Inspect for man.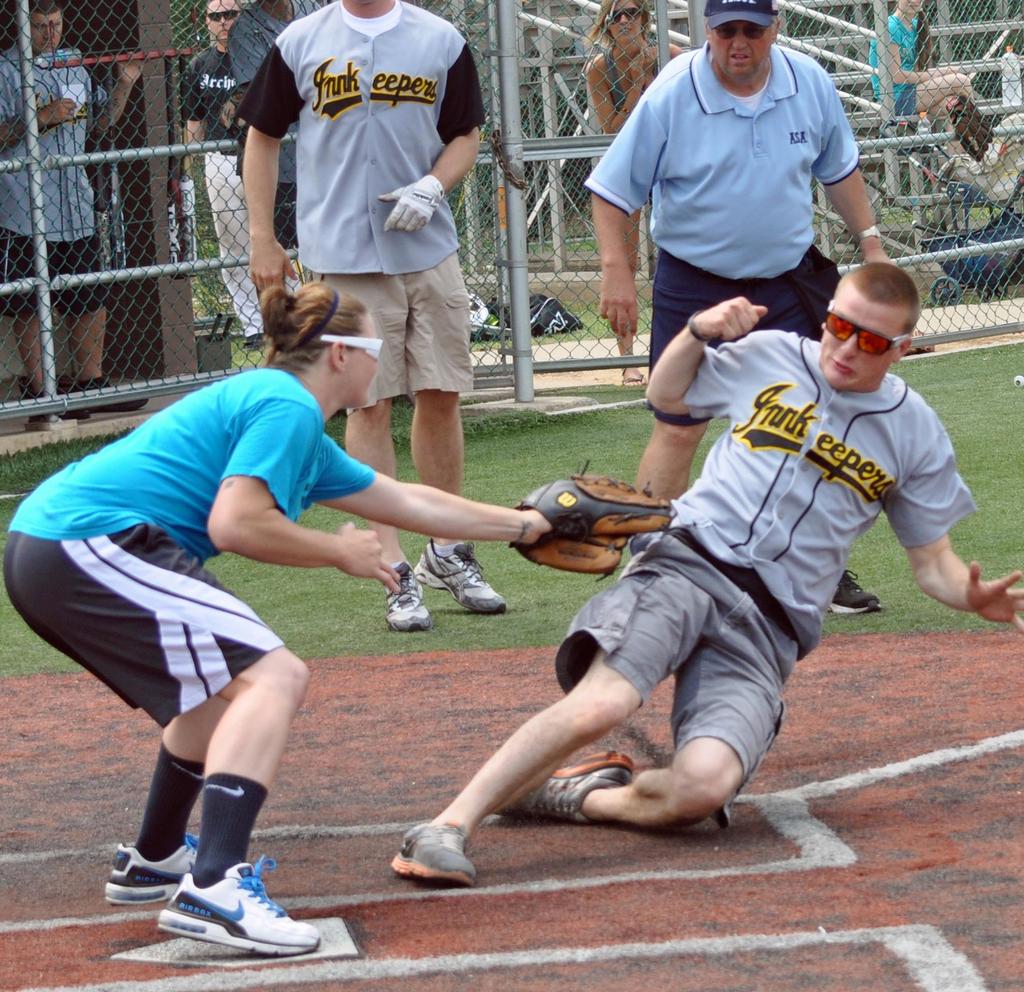
Inspection: 583/0/890/616.
